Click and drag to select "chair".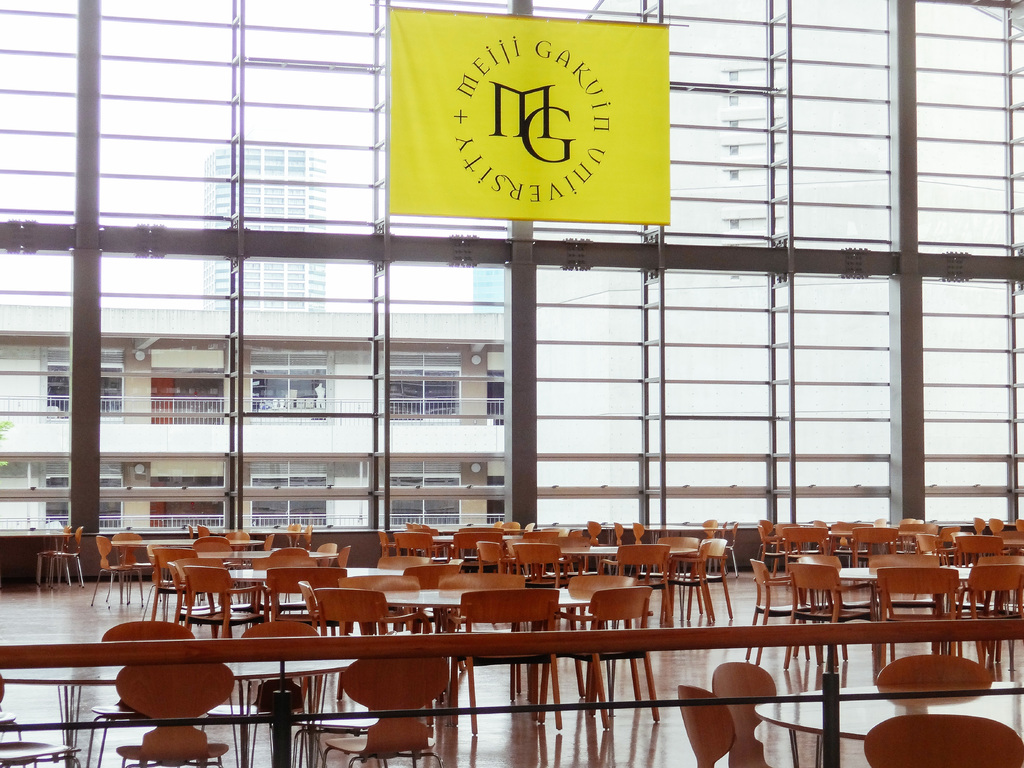
Selection: 228:616:329:767.
